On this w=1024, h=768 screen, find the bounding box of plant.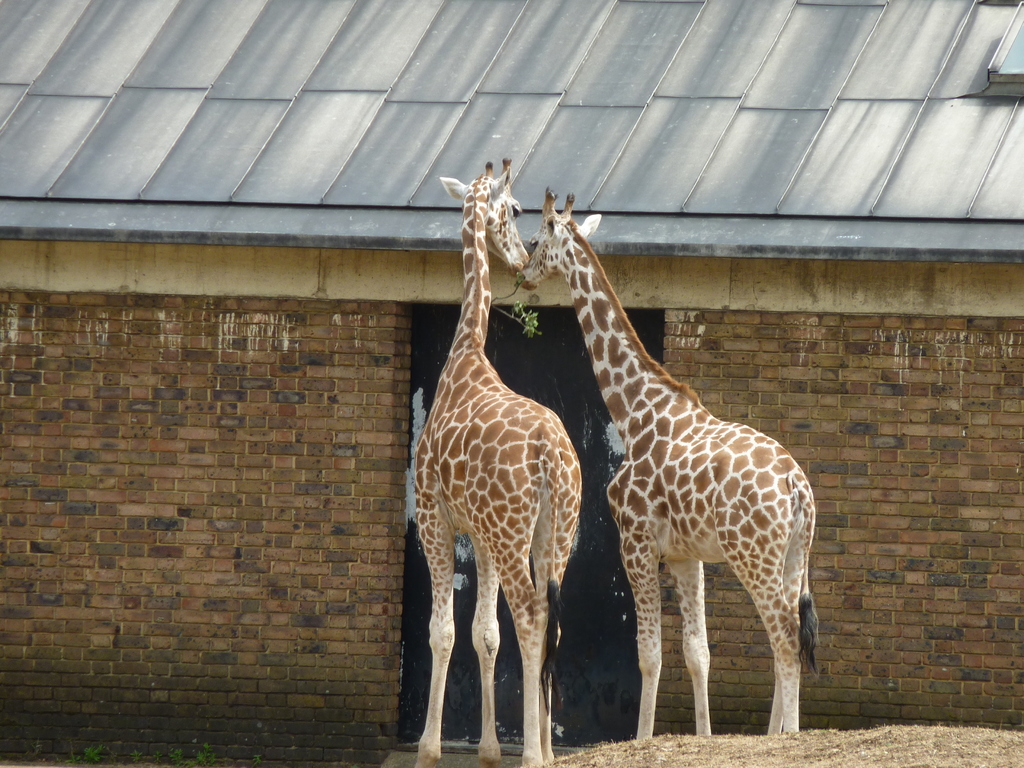
Bounding box: (x1=152, y1=751, x2=163, y2=766).
